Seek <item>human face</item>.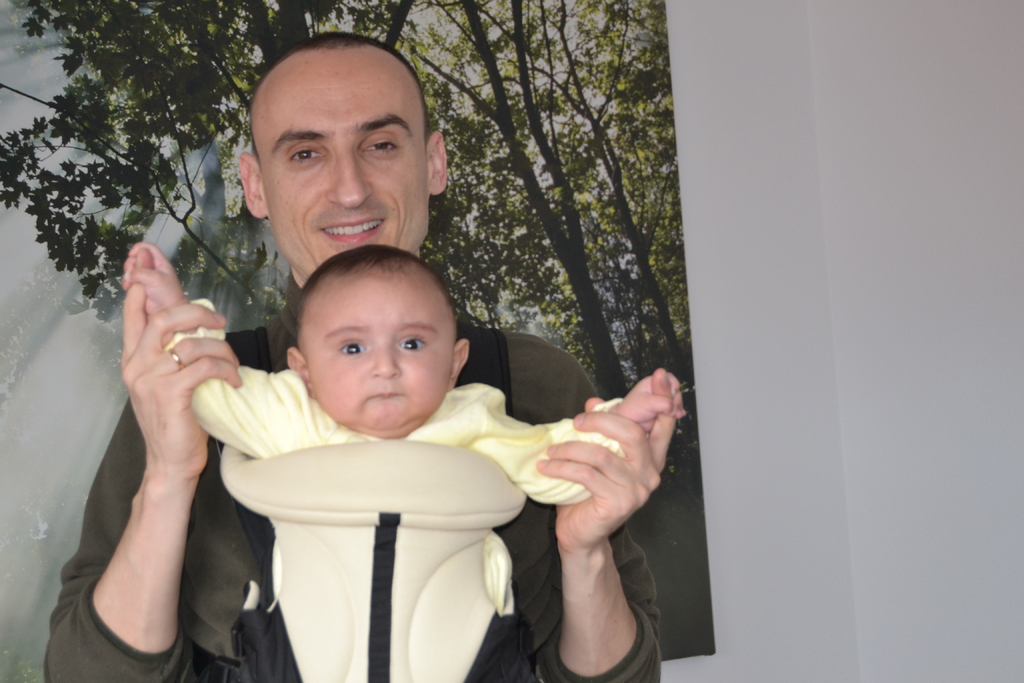
303, 257, 460, 431.
